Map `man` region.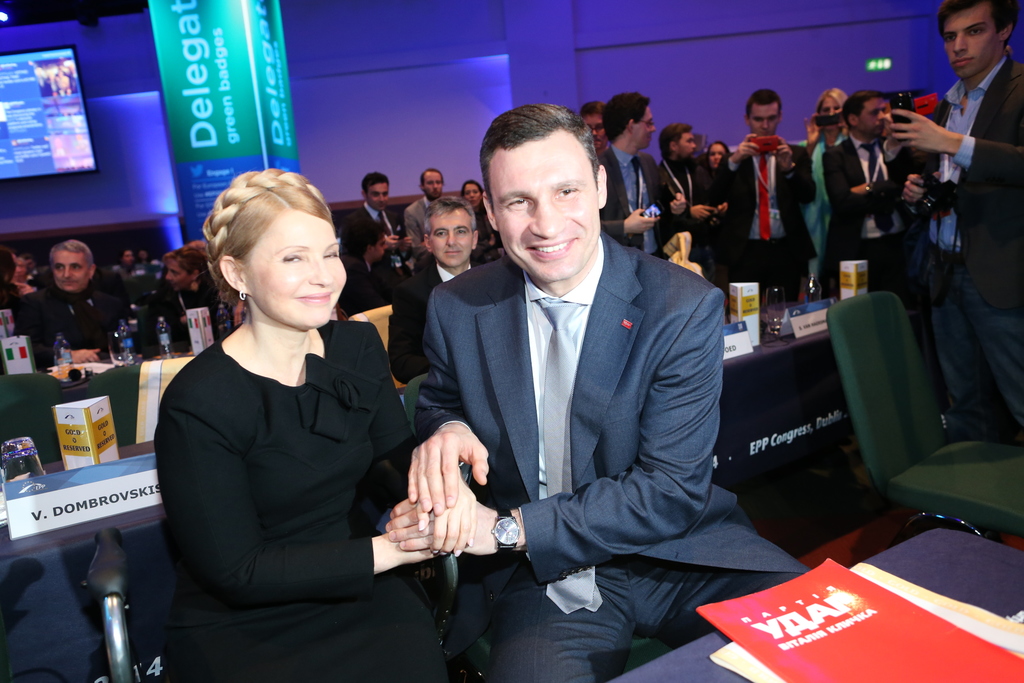
Mapped to left=595, top=90, right=687, bottom=258.
